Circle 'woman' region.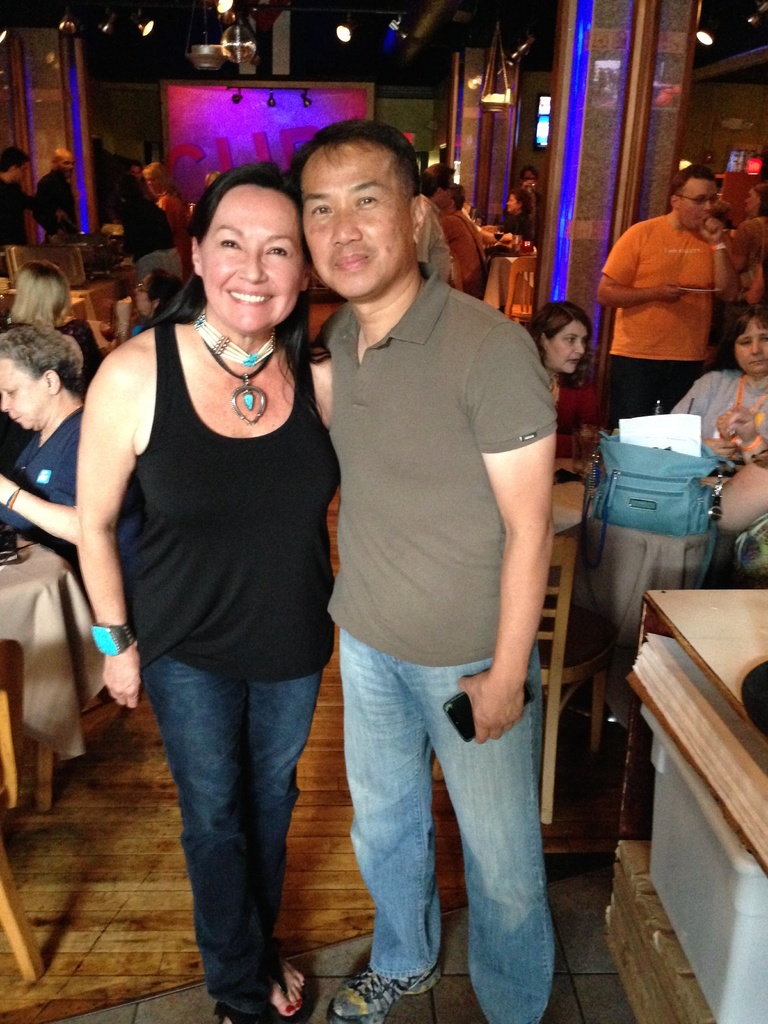
Region: region(478, 189, 531, 247).
